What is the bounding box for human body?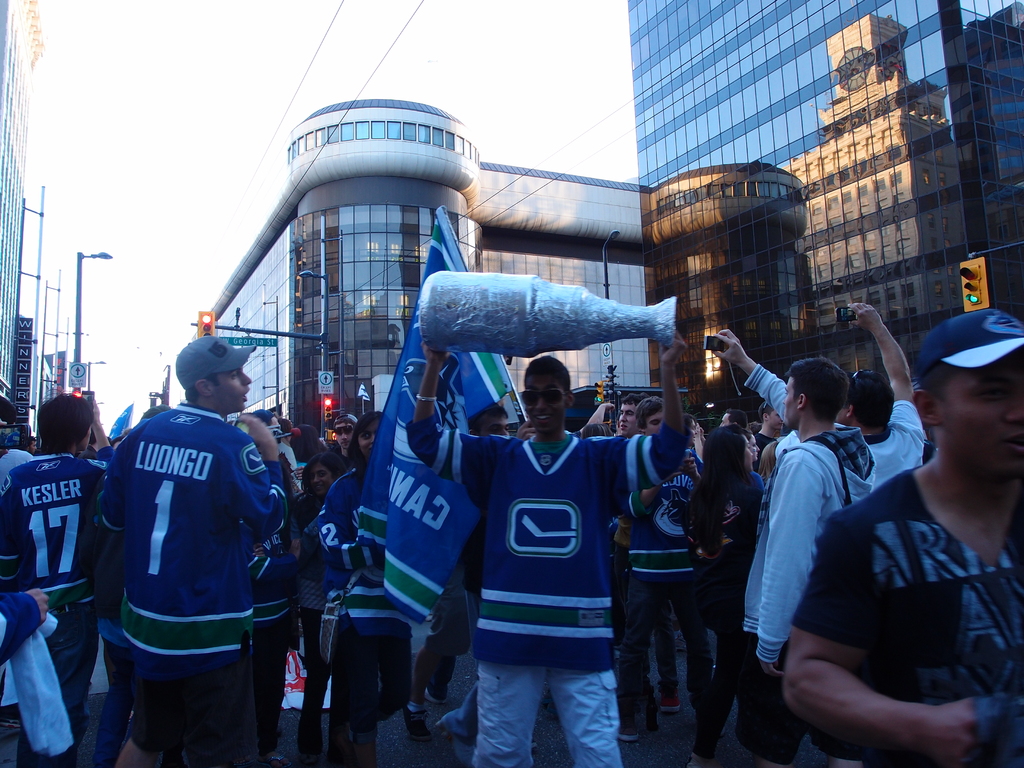
{"left": 689, "top": 425, "right": 758, "bottom": 767}.
